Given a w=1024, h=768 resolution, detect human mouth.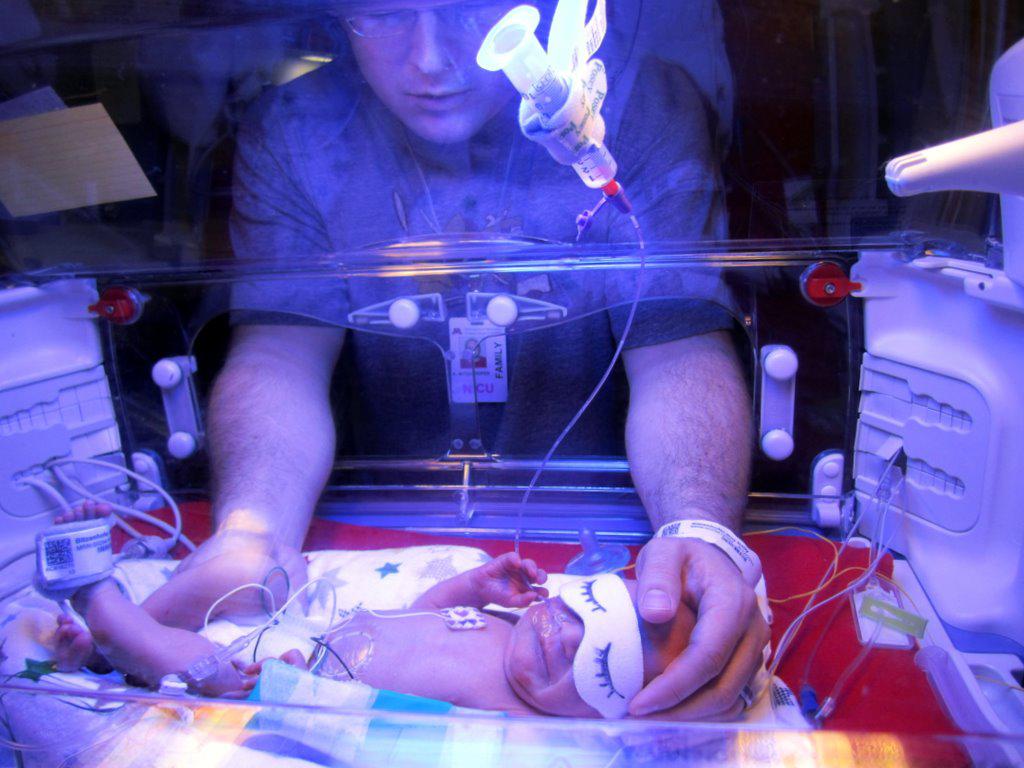
Rect(534, 630, 551, 682).
